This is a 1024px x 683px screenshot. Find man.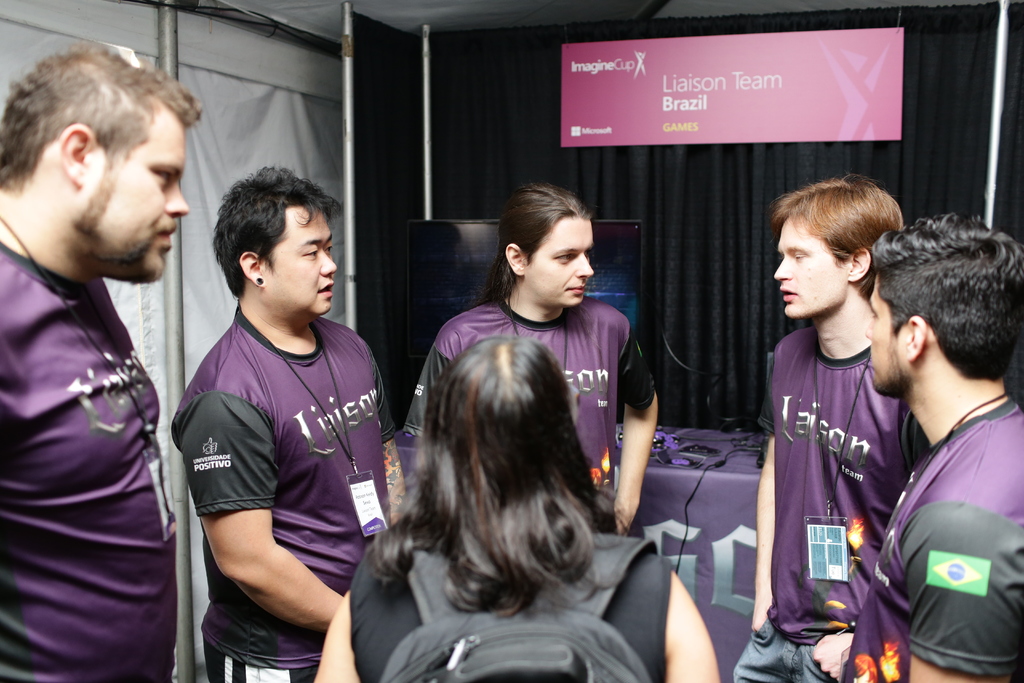
Bounding box: box(0, 38, 209, 682).
